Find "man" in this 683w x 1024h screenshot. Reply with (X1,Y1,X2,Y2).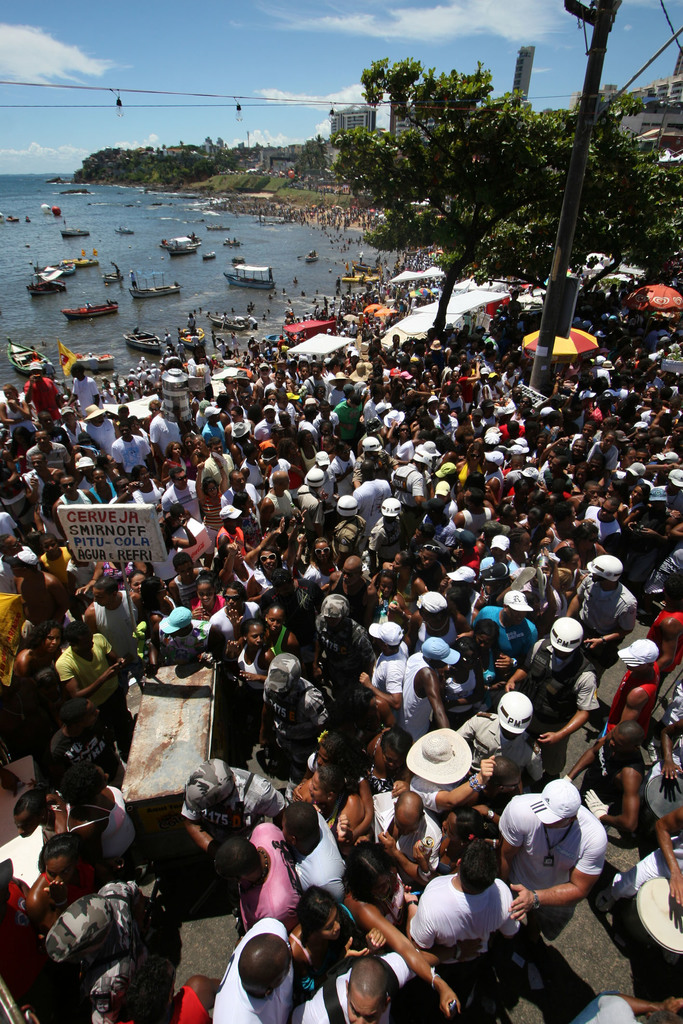
(562,477,611,509).
